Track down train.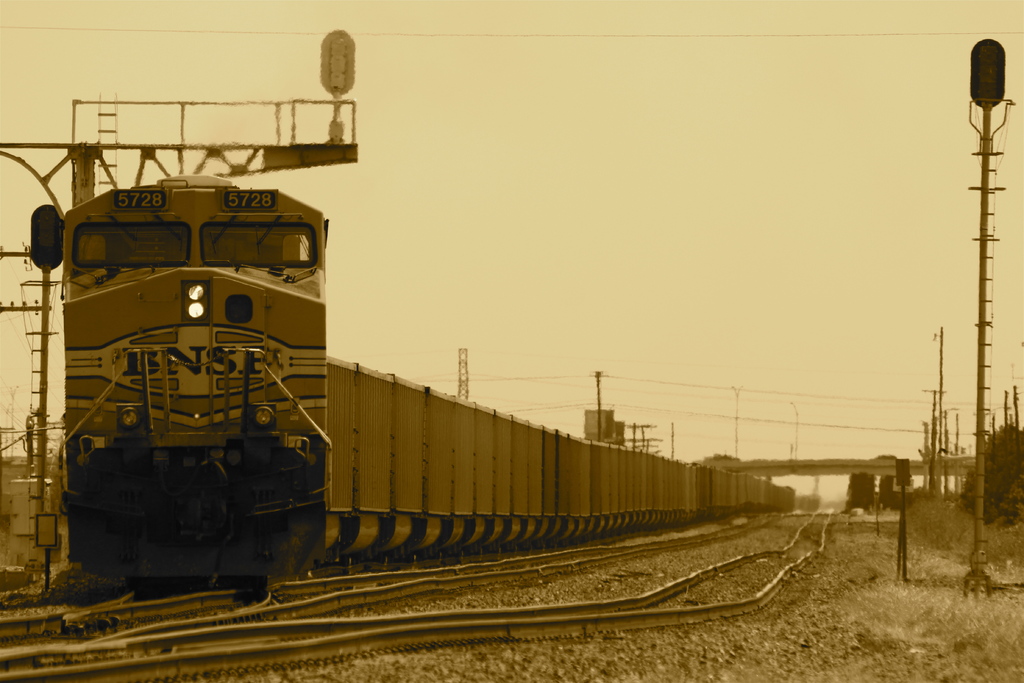
Tracked to [54, 171, 801, 597].
